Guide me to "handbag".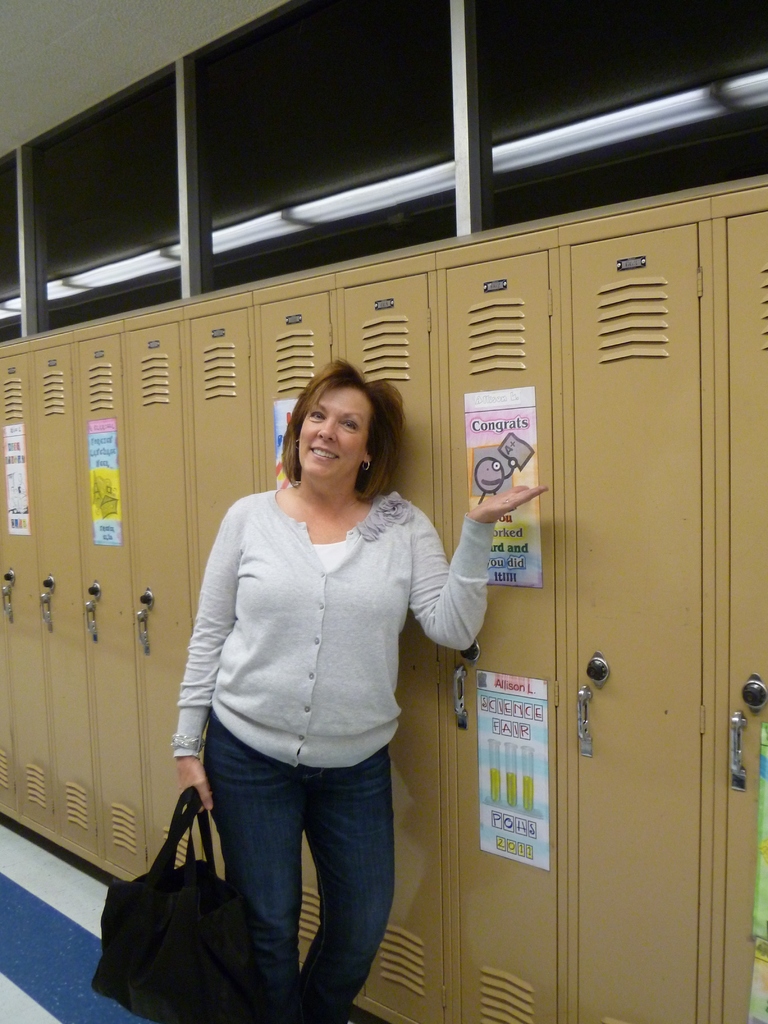
Guidance: x1=92, y1=792, x2=253, y2=1023.
